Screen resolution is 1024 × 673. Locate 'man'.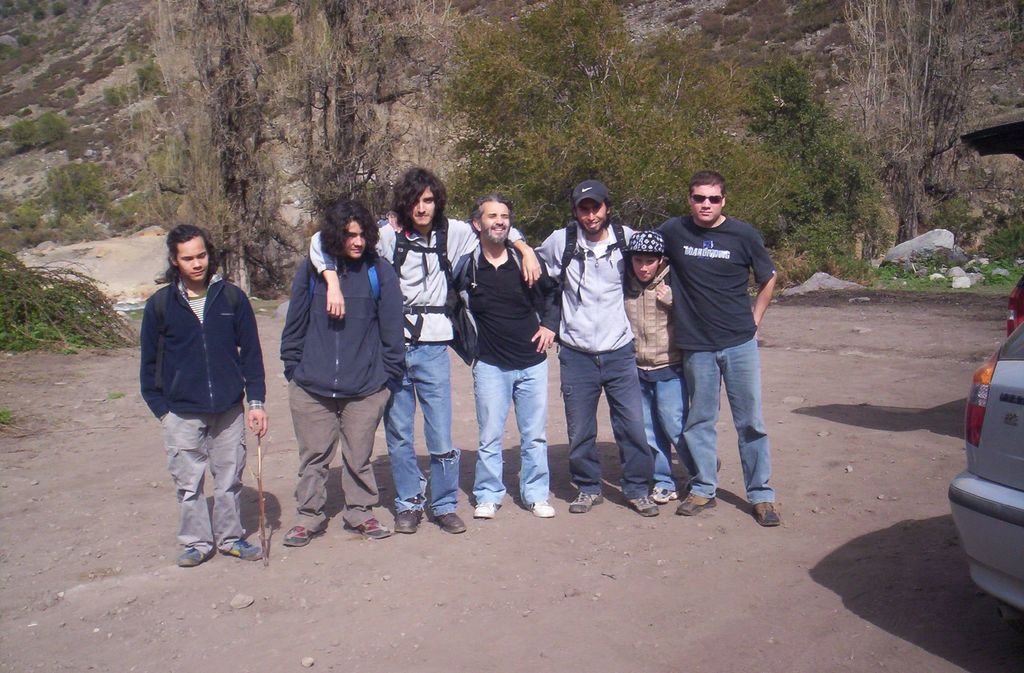
x1=314, y1=163, x2=546, y2=539.
